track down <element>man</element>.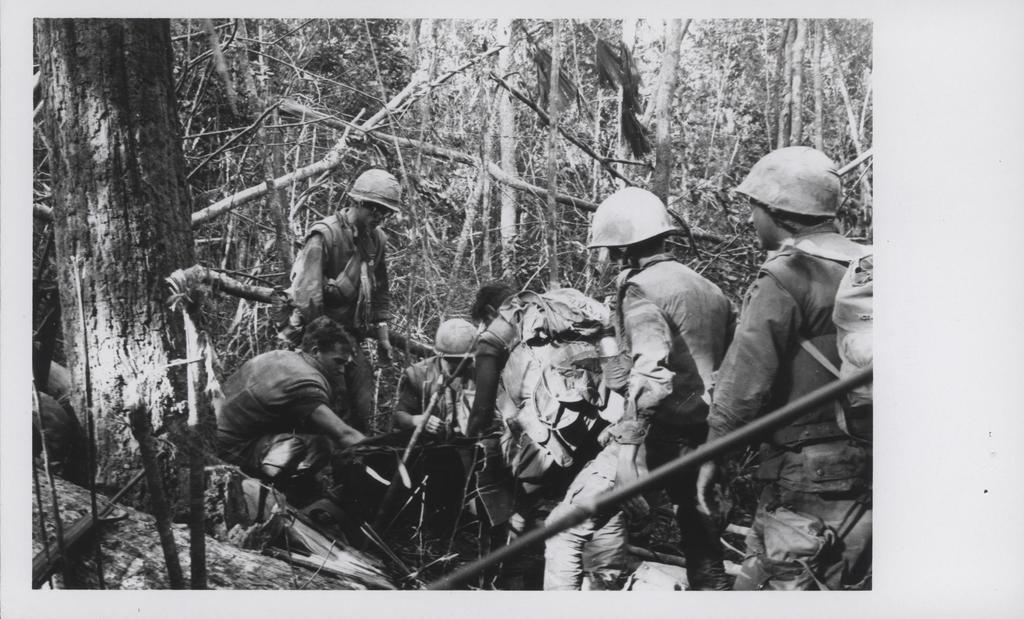
Tracked to {"x1": 271, "y1": 166, "x2": 403, "y2": 424}.
